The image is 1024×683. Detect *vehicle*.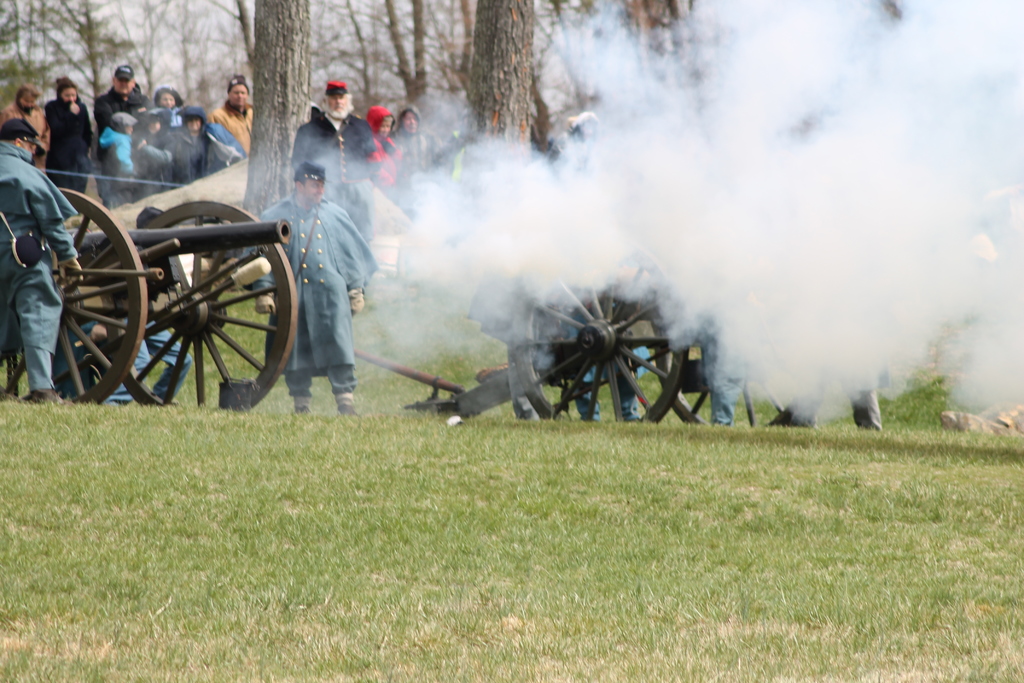
Detection: {"x1": 440, "y1": 247, "x2": 804, "y2": 434}.
